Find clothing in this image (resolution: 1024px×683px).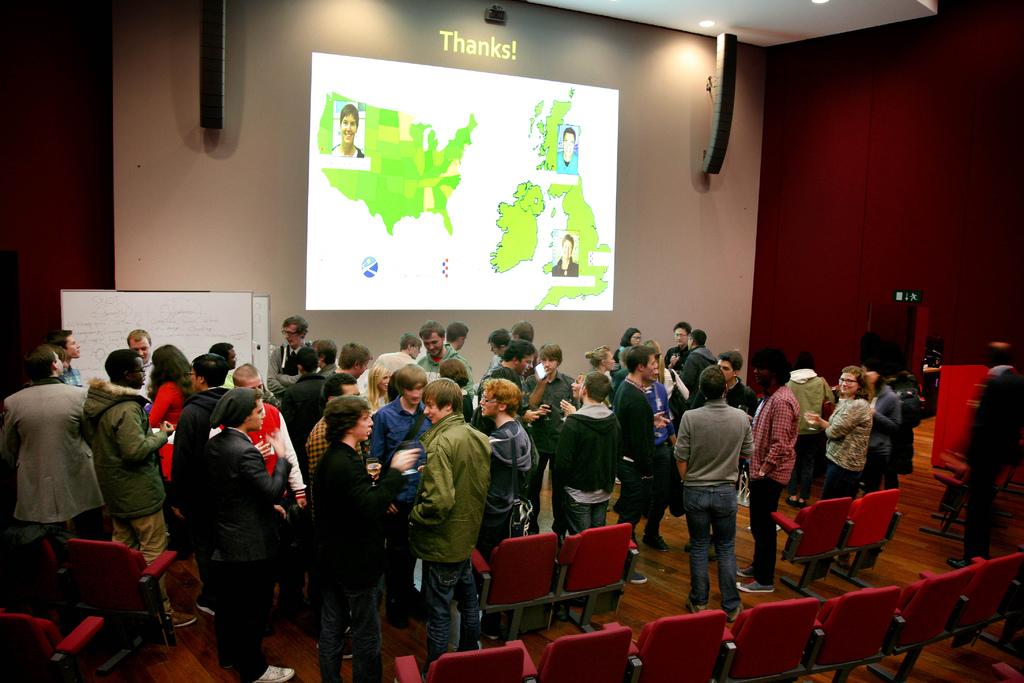
box=[218, 396, 307, 617].
